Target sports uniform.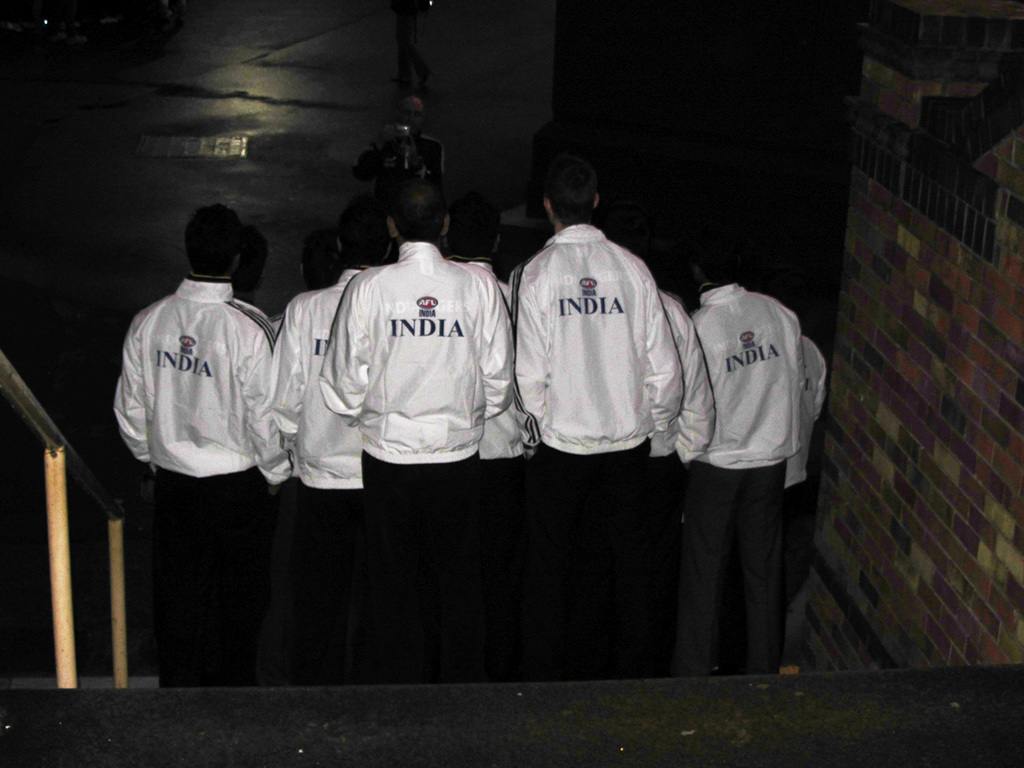
Target region: x1=322, y1=227, x2=525, y2=678.
